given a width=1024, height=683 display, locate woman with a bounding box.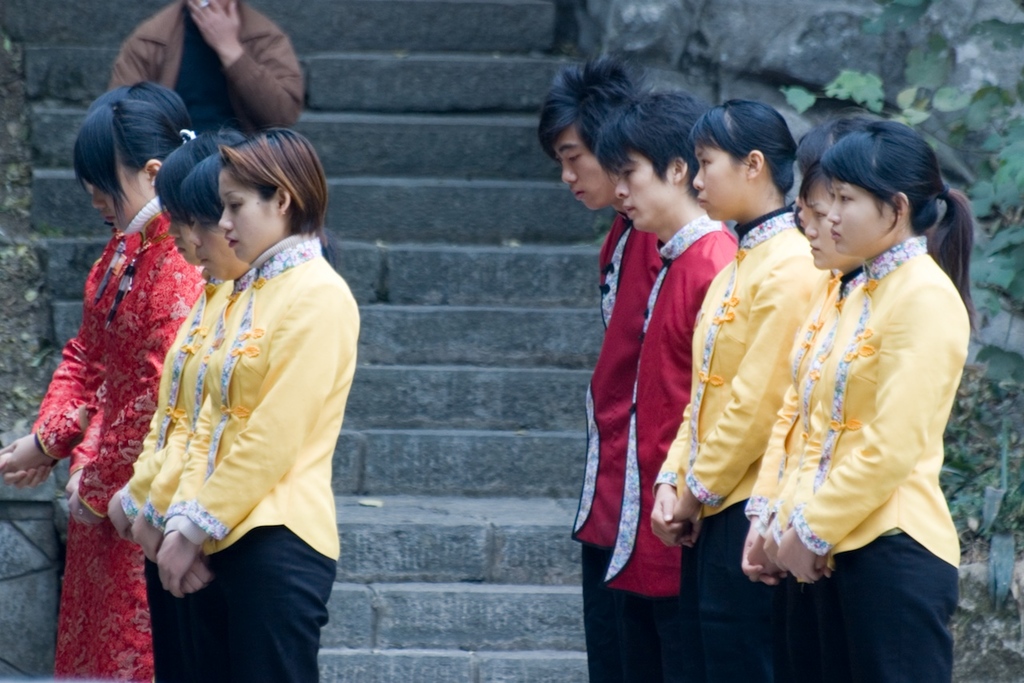
Located: (761,161,867,681).
